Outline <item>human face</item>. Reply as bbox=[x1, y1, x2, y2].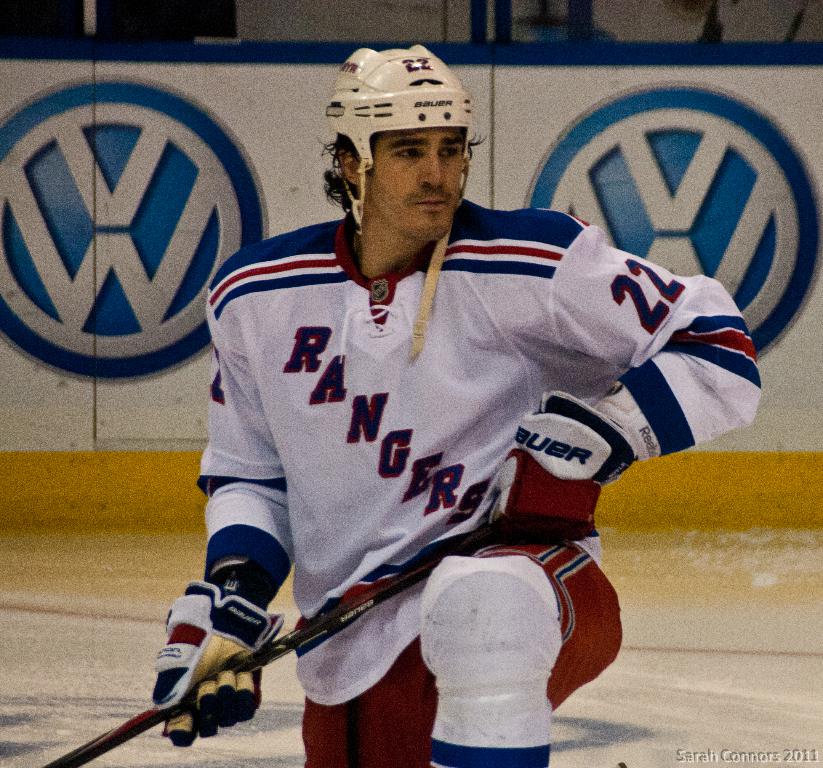
bbox=[373, 127, 467, 245].
